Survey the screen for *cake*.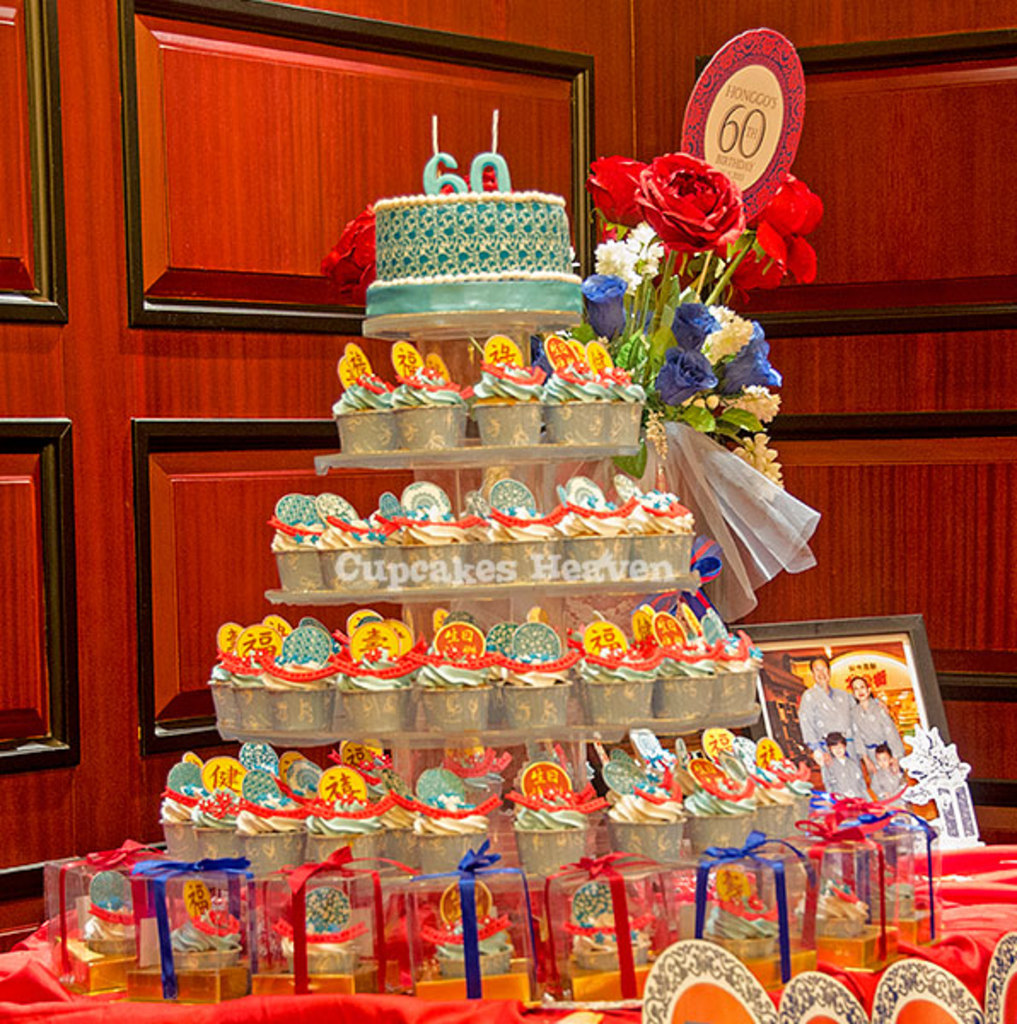
Survey found: x1=362, y1=189, x2=584, y2=305.
